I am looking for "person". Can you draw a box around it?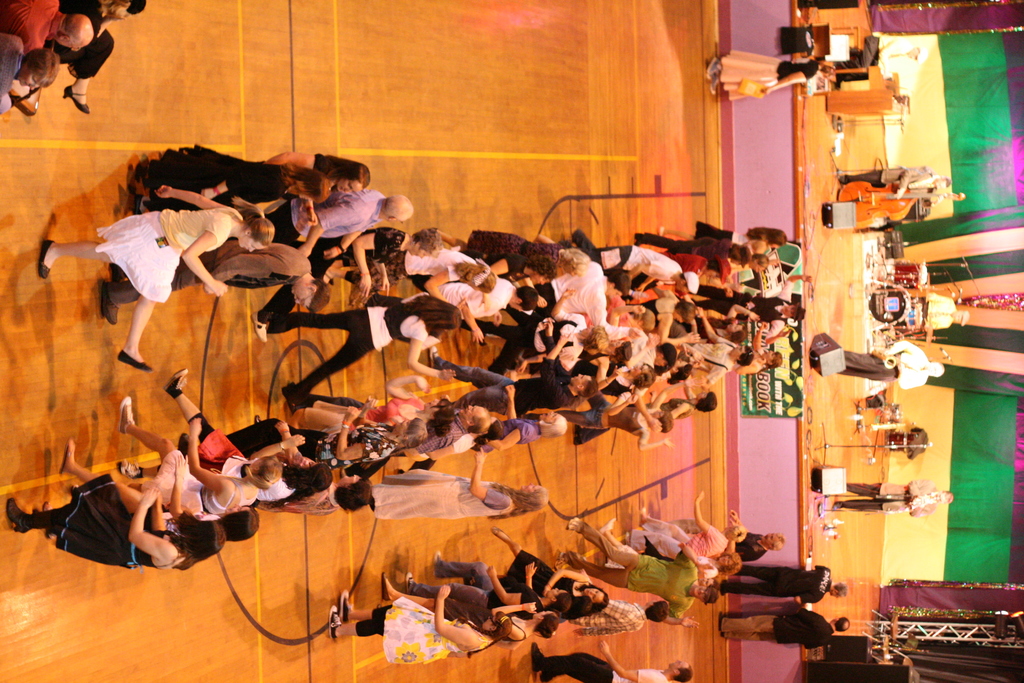
Sure, the bounding box is (x1=0, y1=1, x2=95, y2=54).
